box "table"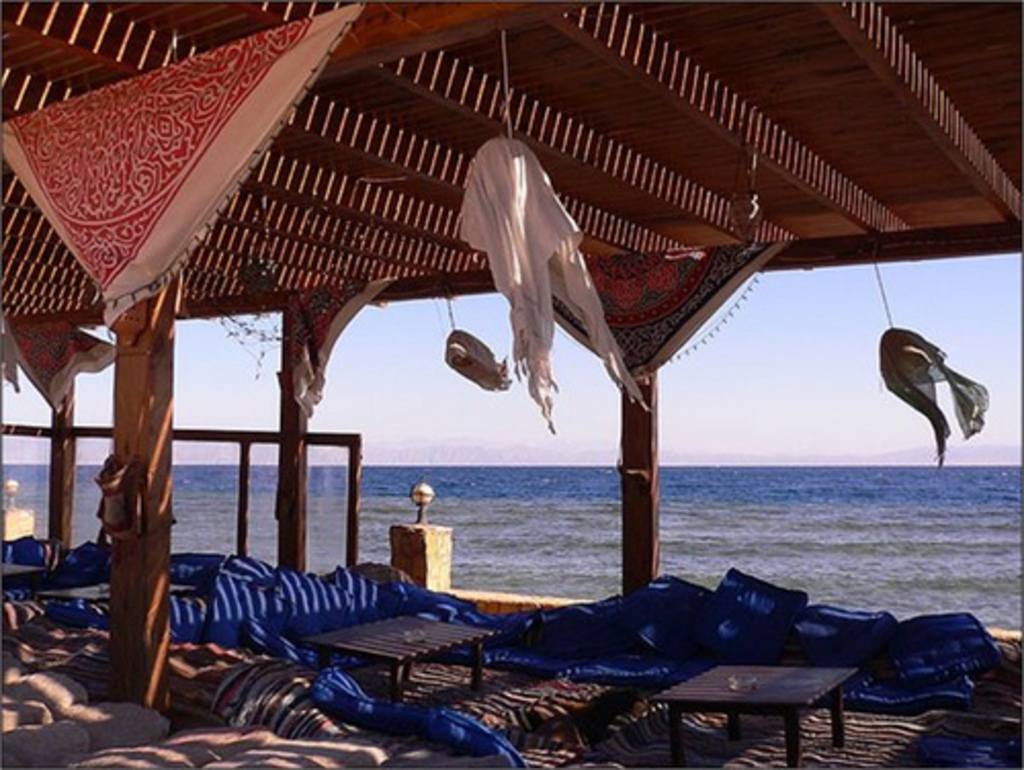
BBox(309, 604, 485, 700)
